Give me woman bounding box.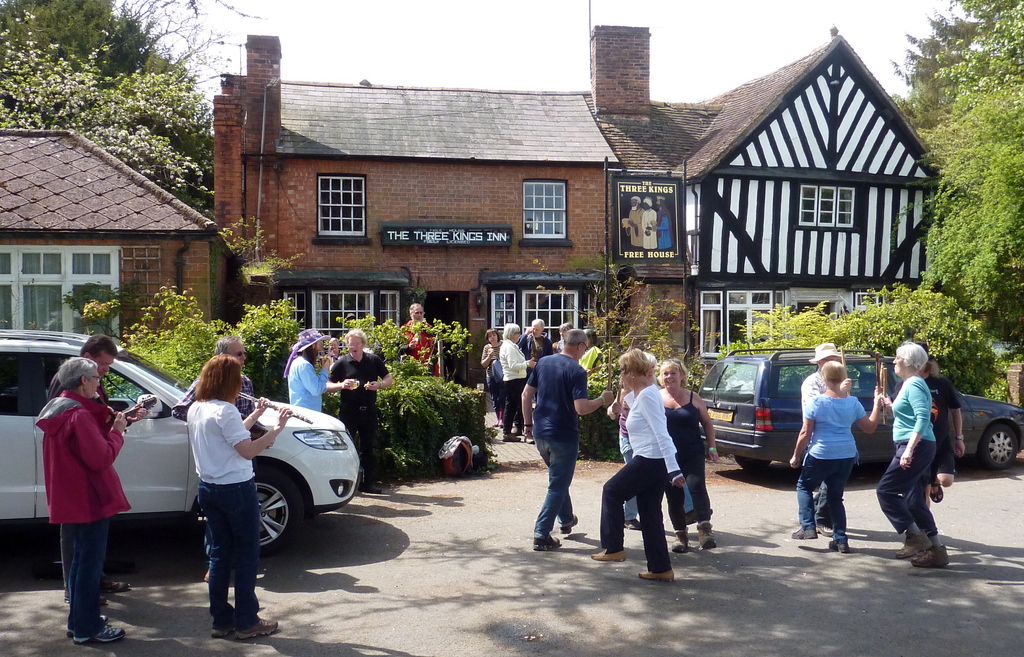
874,340,946,569.
